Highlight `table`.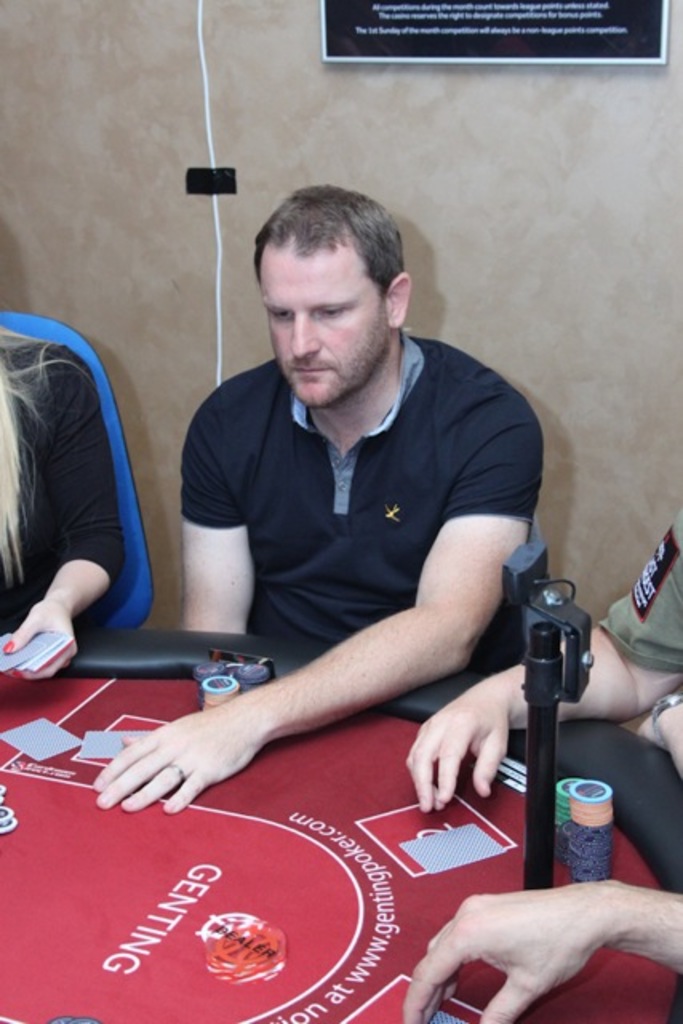
Highlighted region: detection(0, 629, 681, 1022).
